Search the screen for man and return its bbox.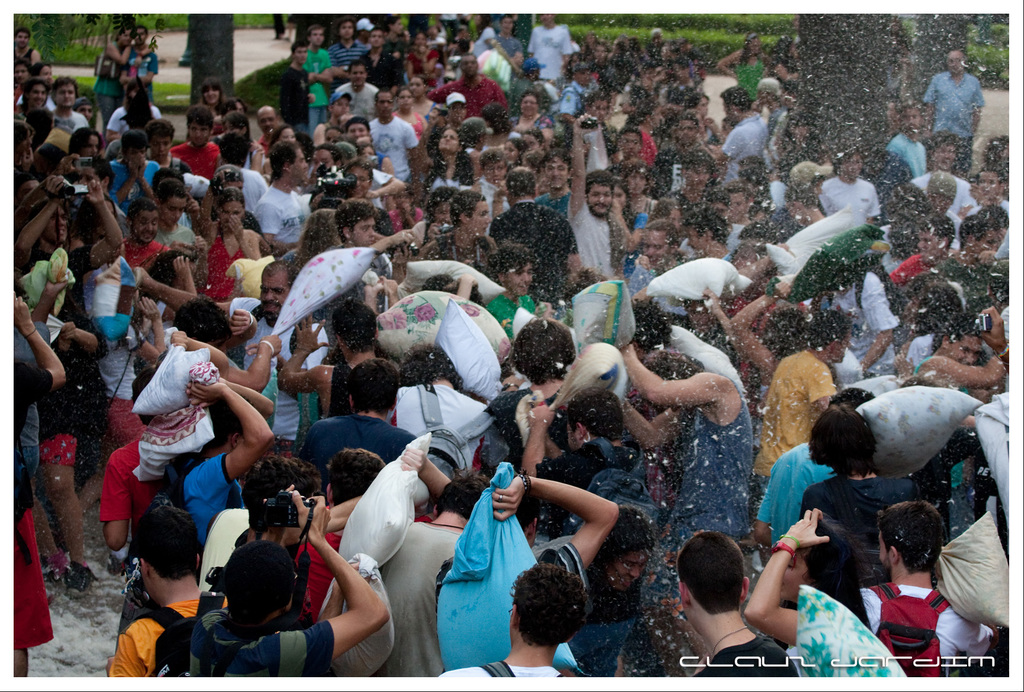
Found: region(49, 74, 87, 133).
